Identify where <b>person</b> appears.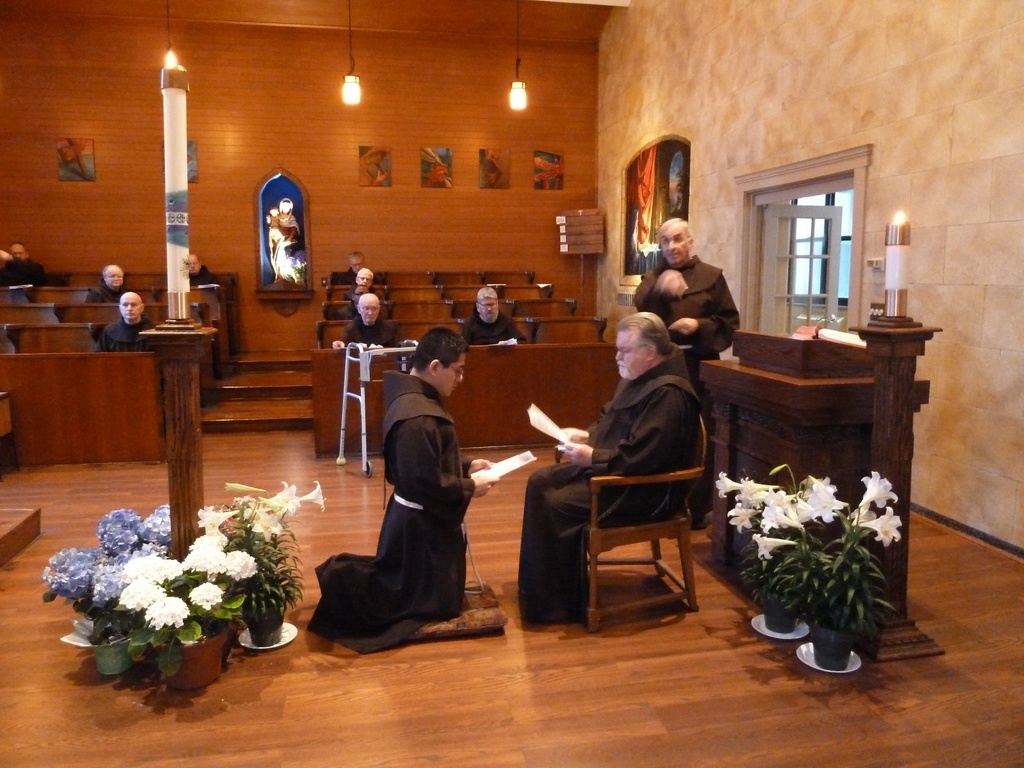
Appears at left=336, top=284, right=390, bottom=318.
